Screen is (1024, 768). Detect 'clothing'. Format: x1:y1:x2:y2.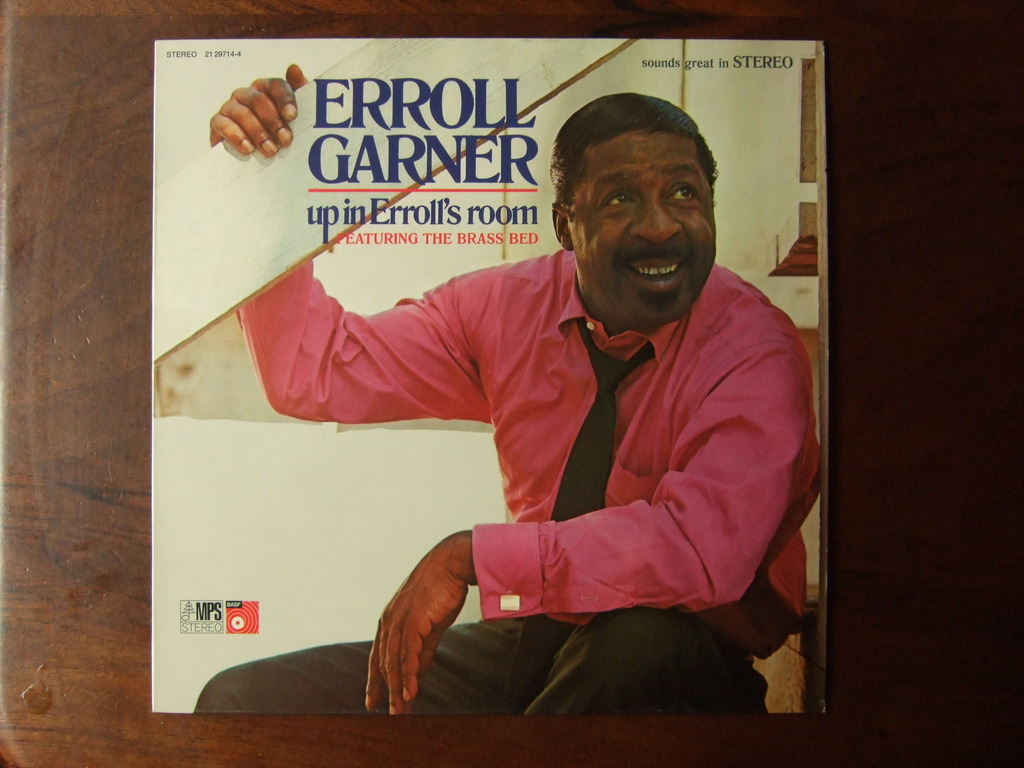
287:195:801:683.
